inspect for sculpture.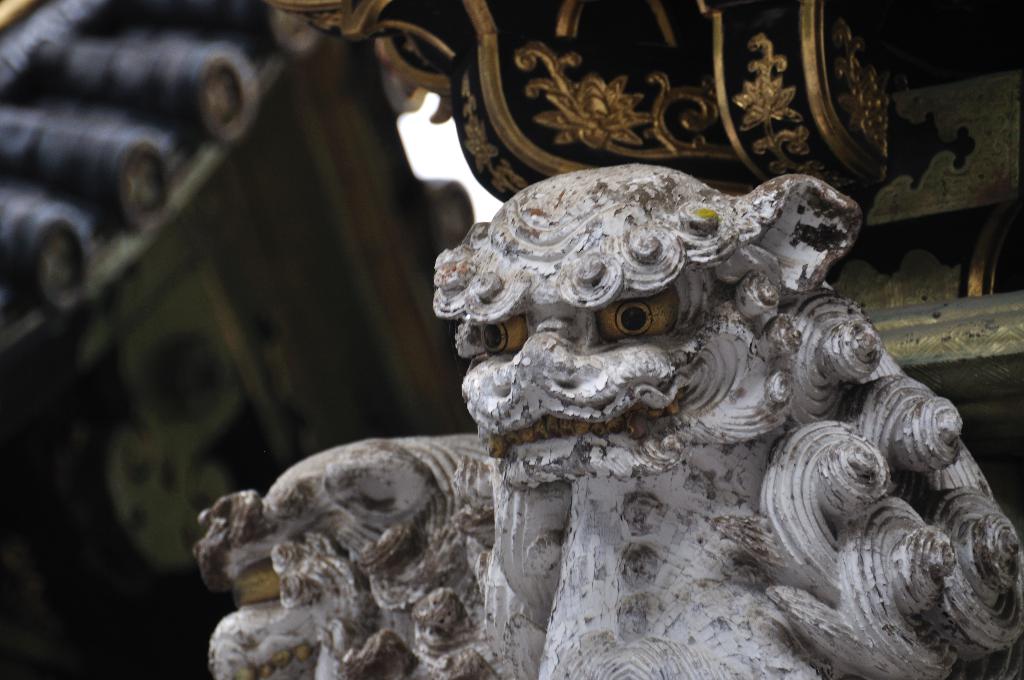
Inspection: 187/161/970/666.
